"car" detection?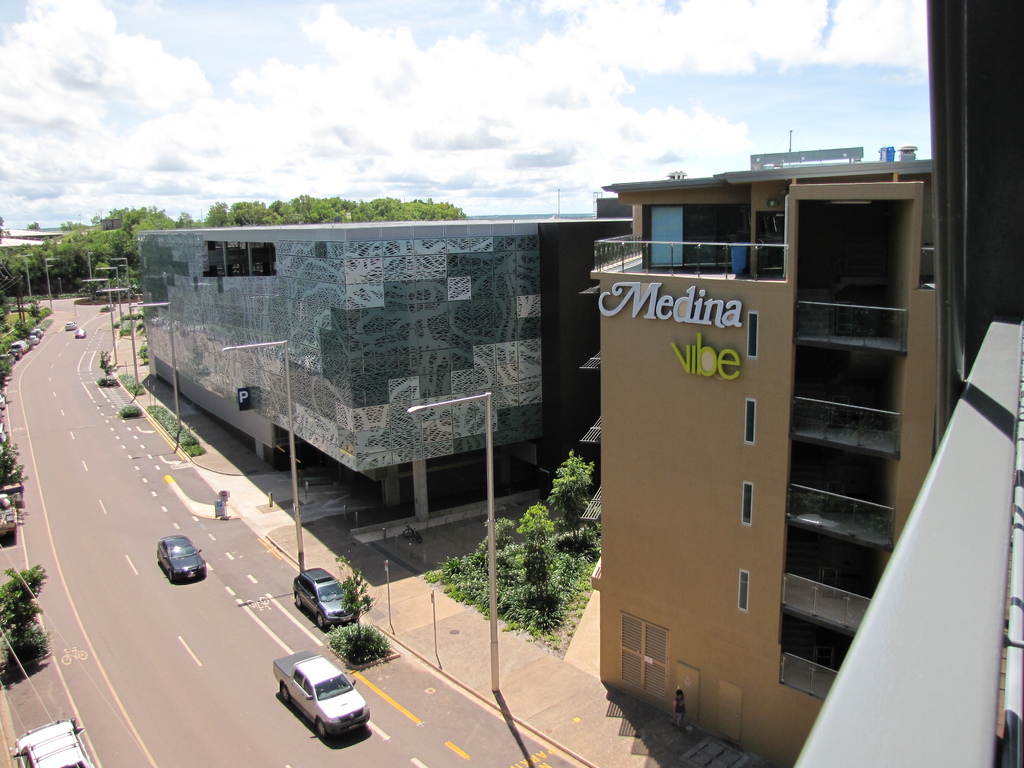
bbox(14, 716, 95, 767)
